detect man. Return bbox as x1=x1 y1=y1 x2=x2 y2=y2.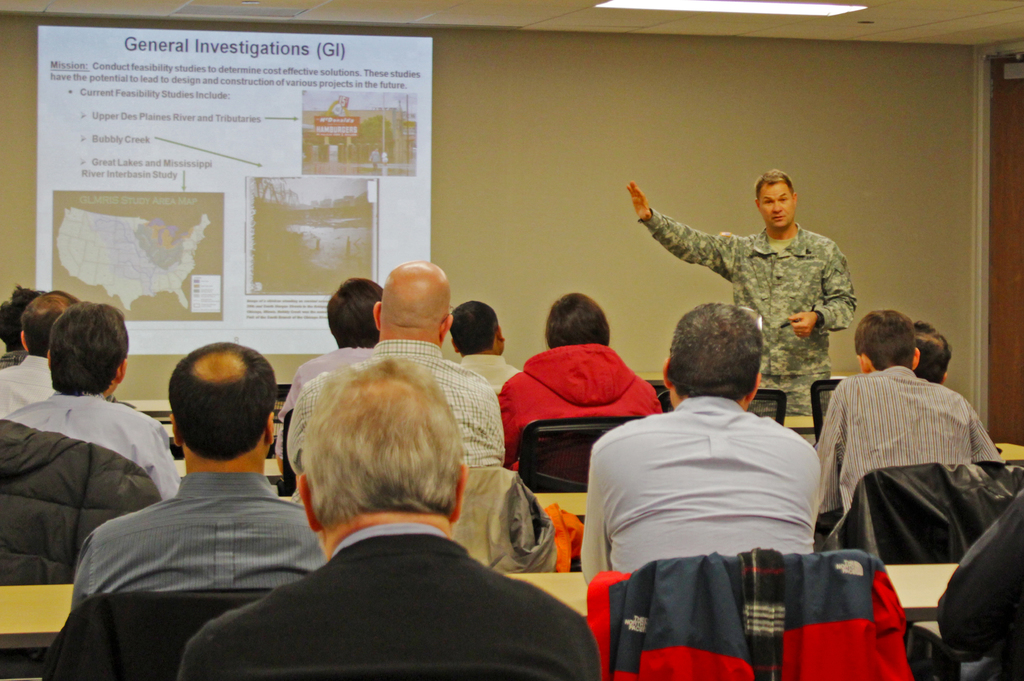
x1=59 y1=332 x2=337 y2=657.
